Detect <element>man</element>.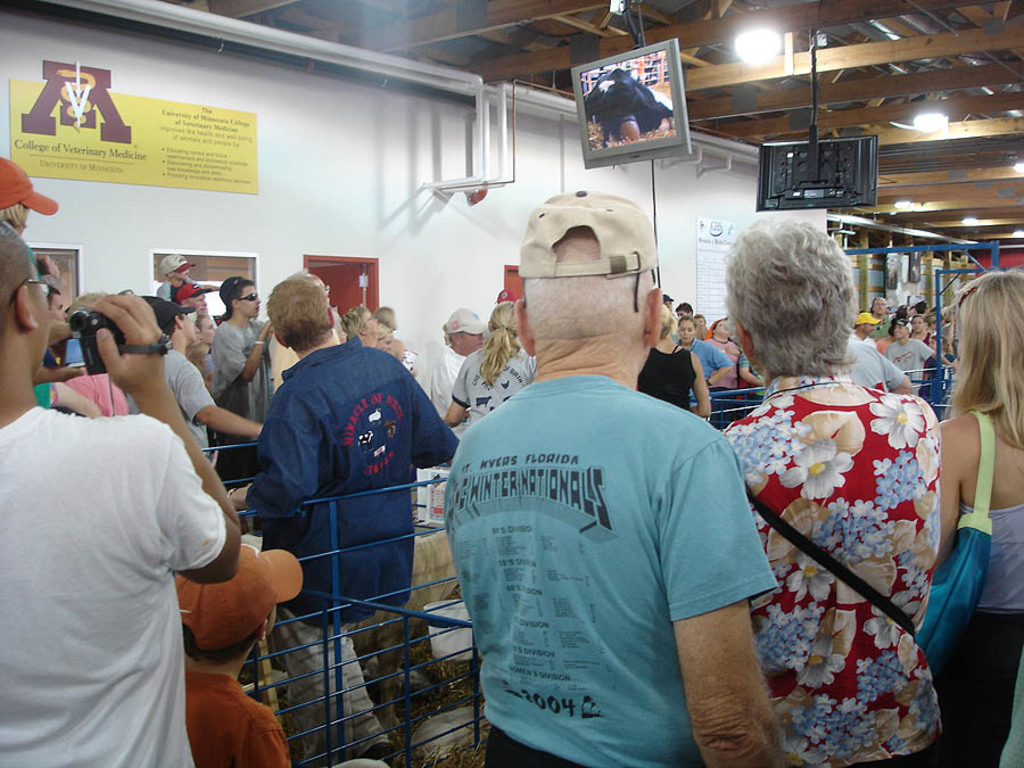
Detected at x1=851, y1=311, x2=880, y2=350.
